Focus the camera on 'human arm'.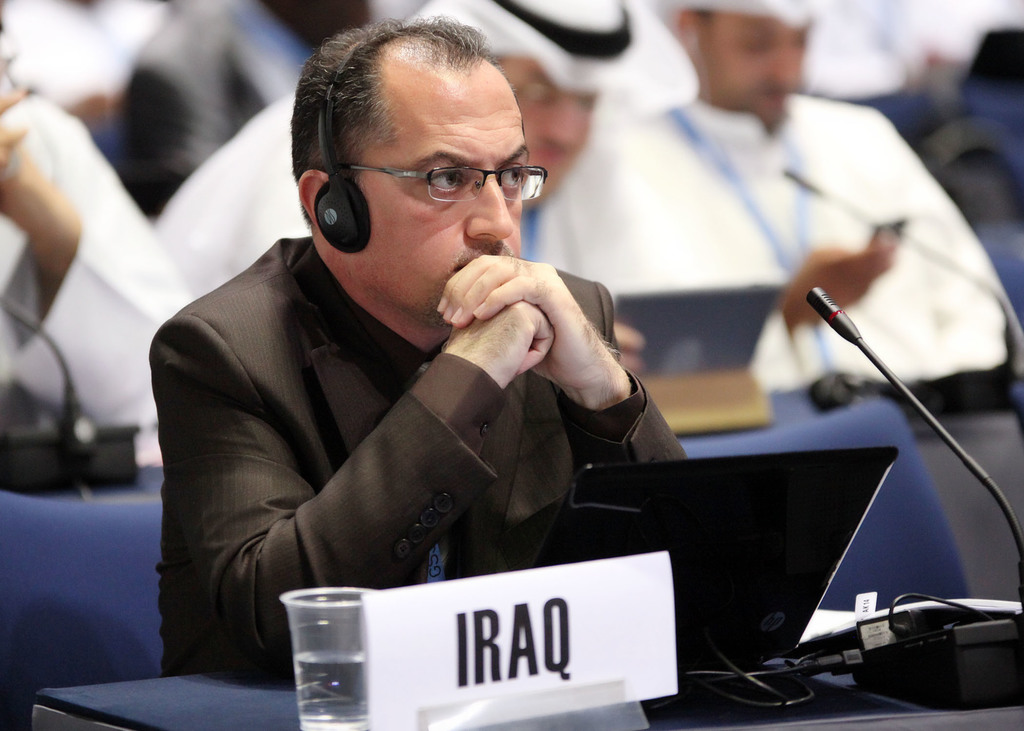
Focus region: x1=775 y1=229 x2=902 y2=336.
